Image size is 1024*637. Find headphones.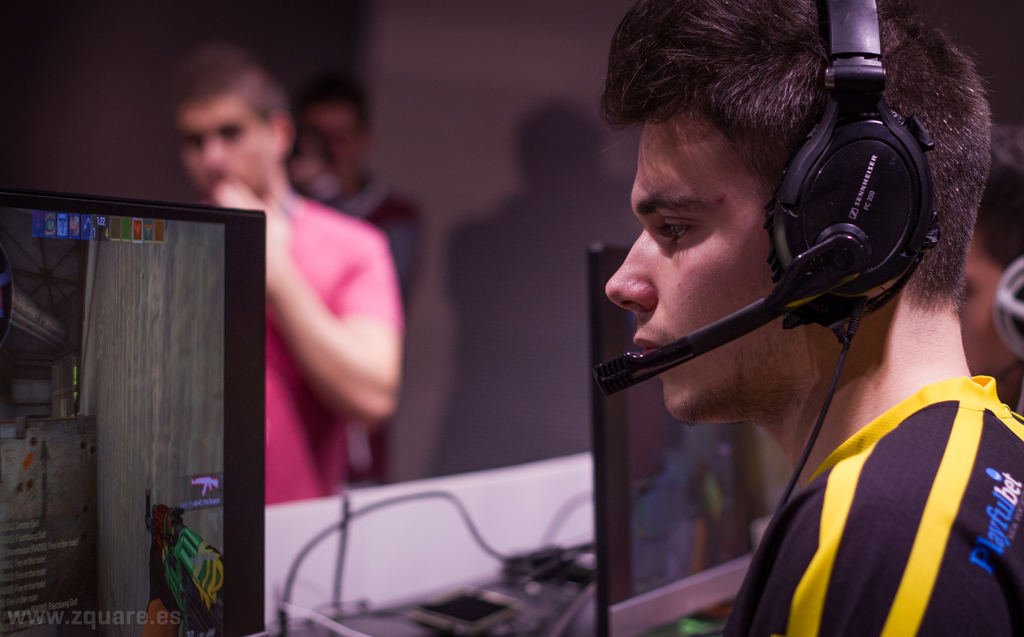
region(595, 0, 945, 400).
